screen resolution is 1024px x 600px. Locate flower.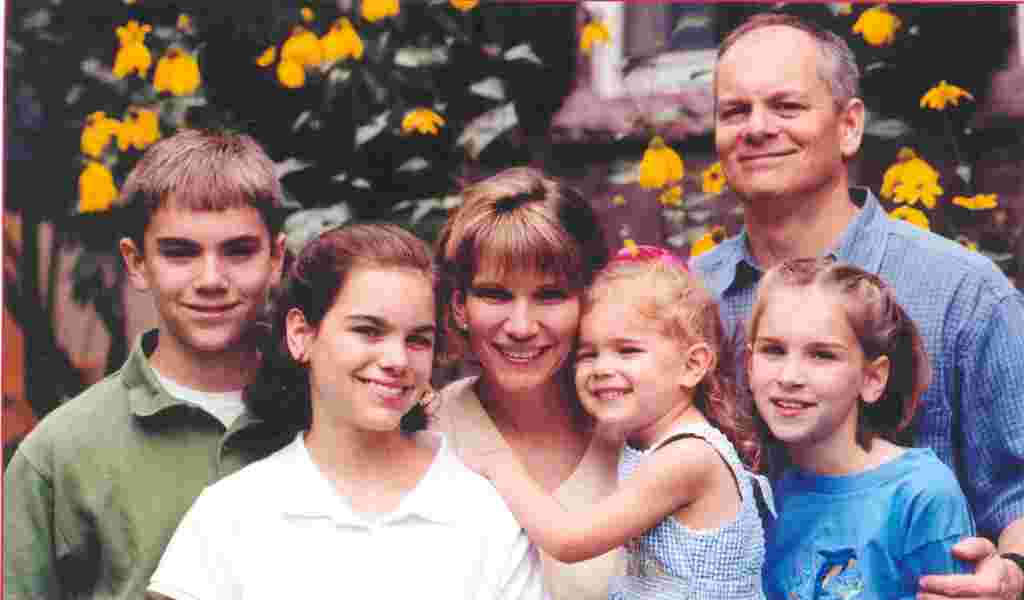
region(686, 223, 734, 262).
